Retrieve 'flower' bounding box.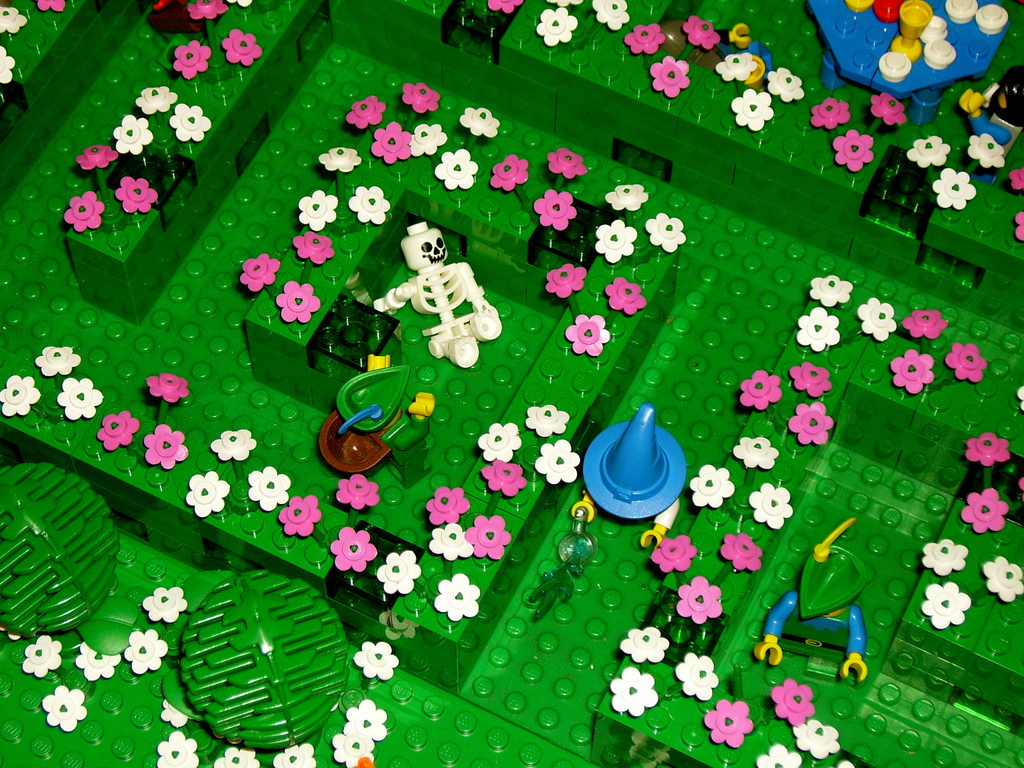
Bounding box: x1=1012, y1=384, x2=1023, y2=412.
